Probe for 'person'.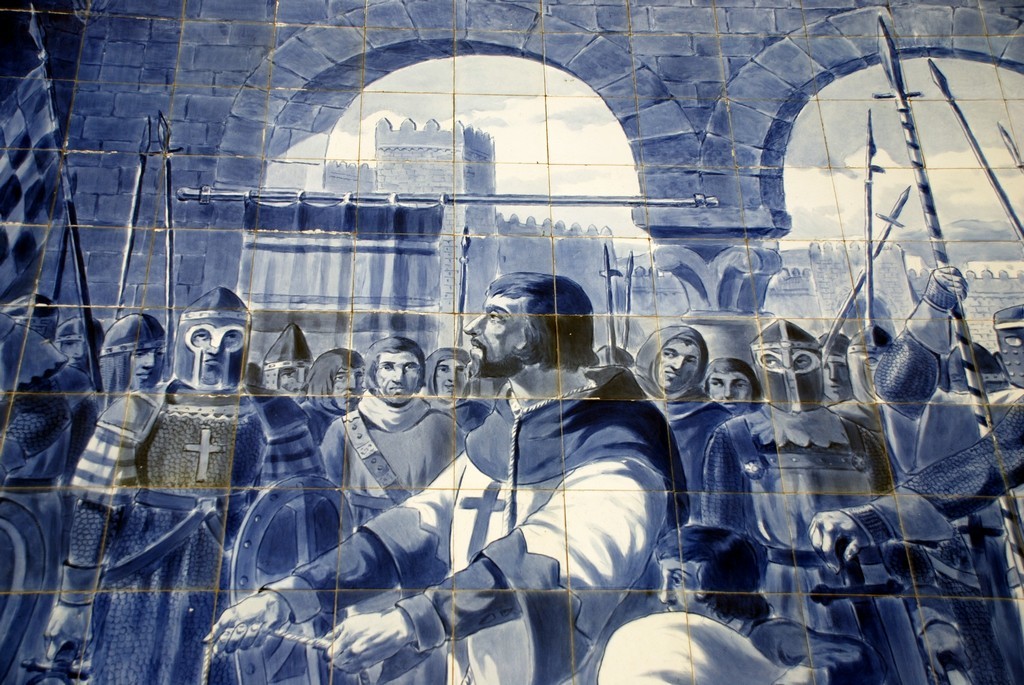
Probe result: [59, 300, 115, 370].
